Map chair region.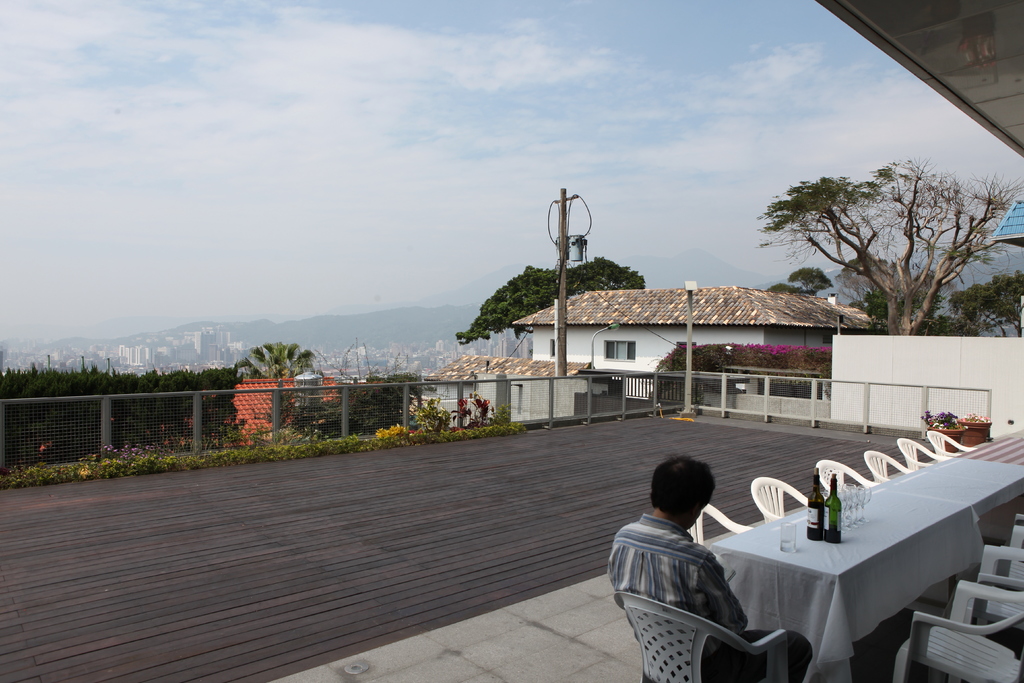
Mapped to crop(862, 448, 913, 482).
